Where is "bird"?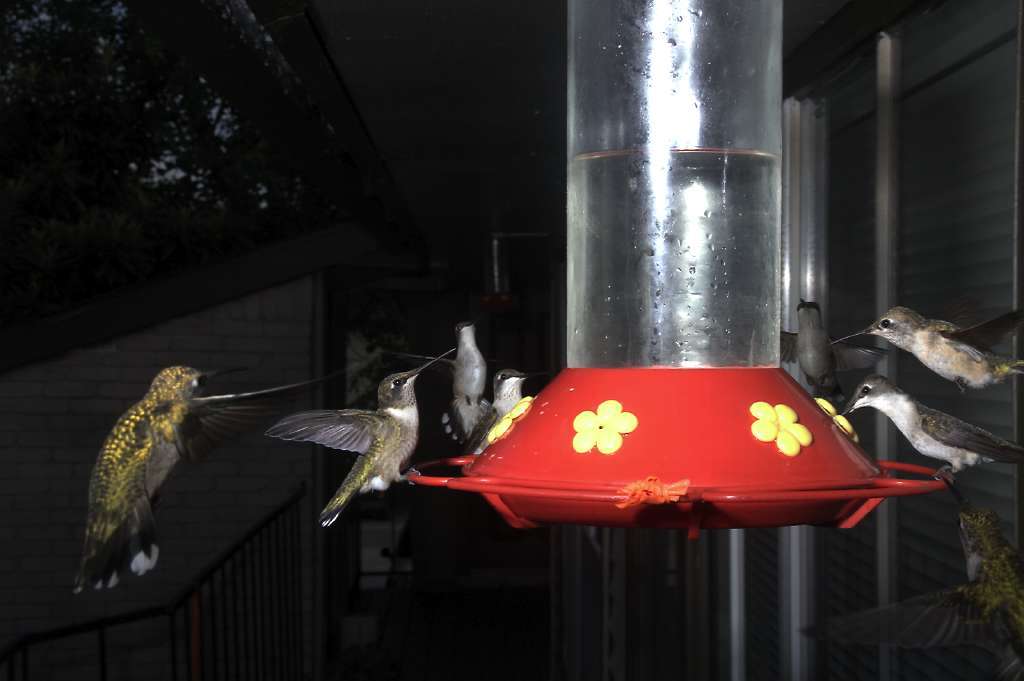
region(261, 368, 433, 524).
